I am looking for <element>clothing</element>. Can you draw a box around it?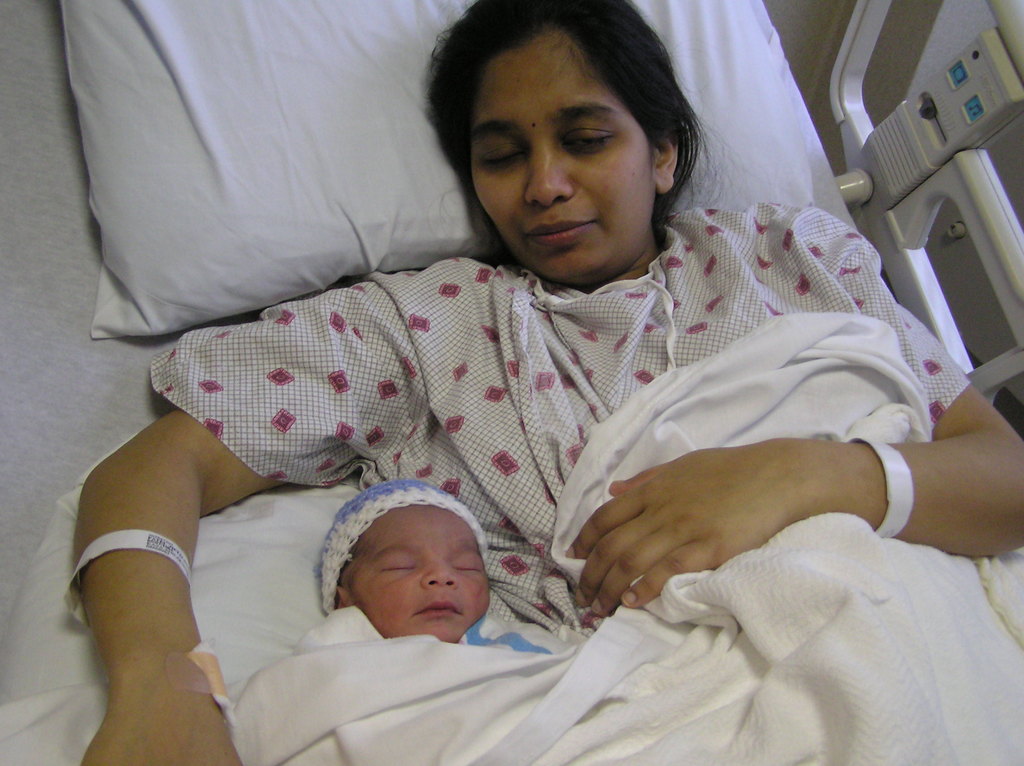
Sure, the bounding box is x1=154, y1=200, x2=973, y2=646.
